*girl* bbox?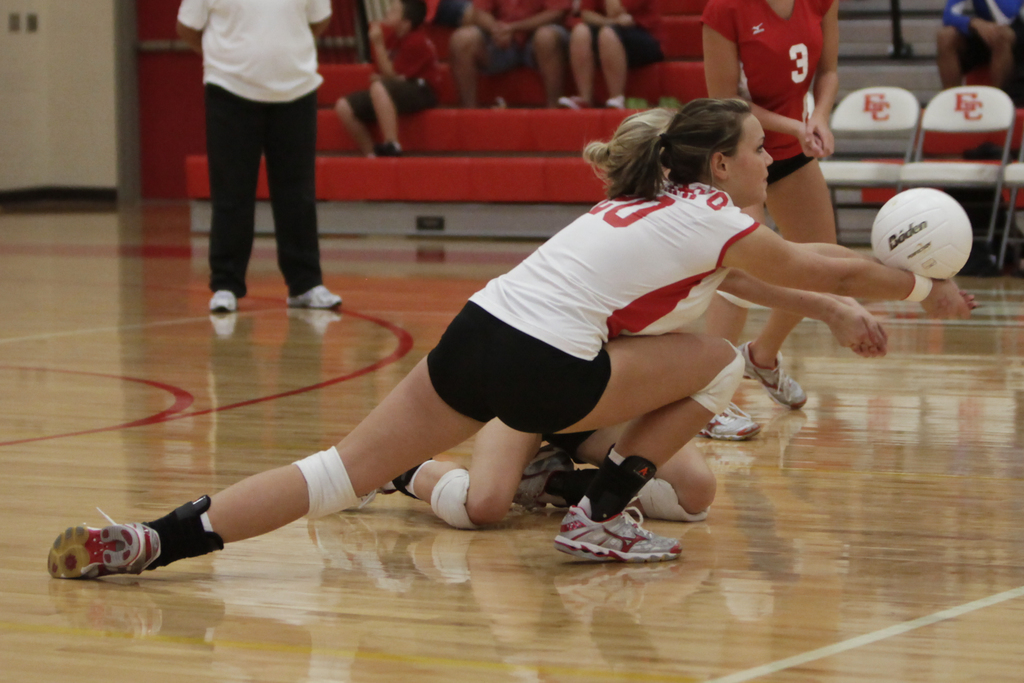
rect(44, 99, 982, 582)
